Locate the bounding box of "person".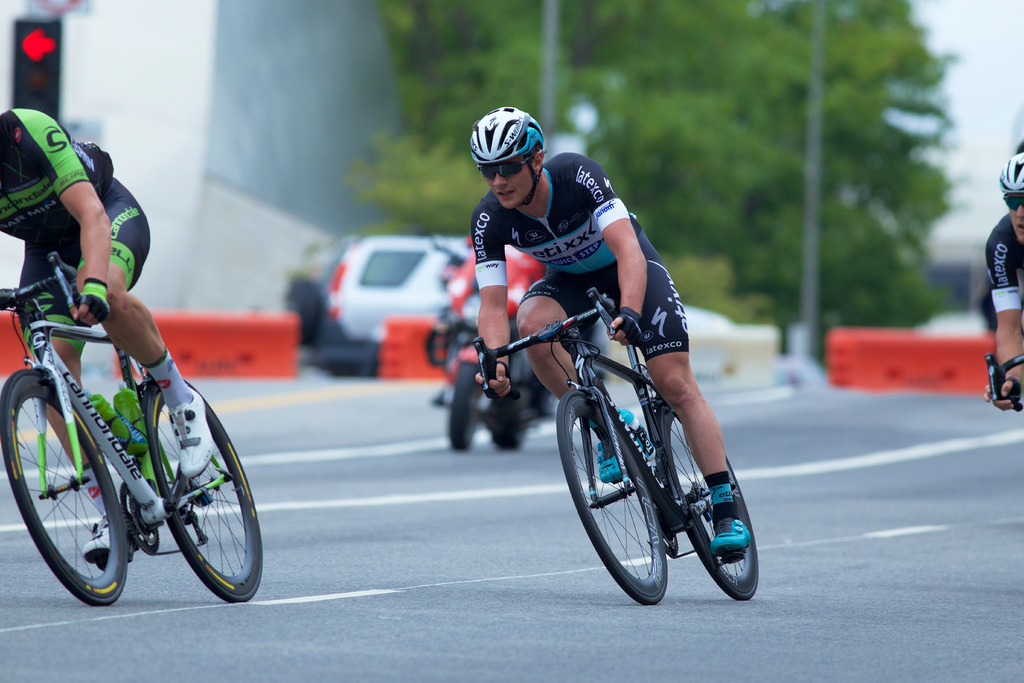
Bounding box: x1=0 y1=107 x2=218 y2=570.
